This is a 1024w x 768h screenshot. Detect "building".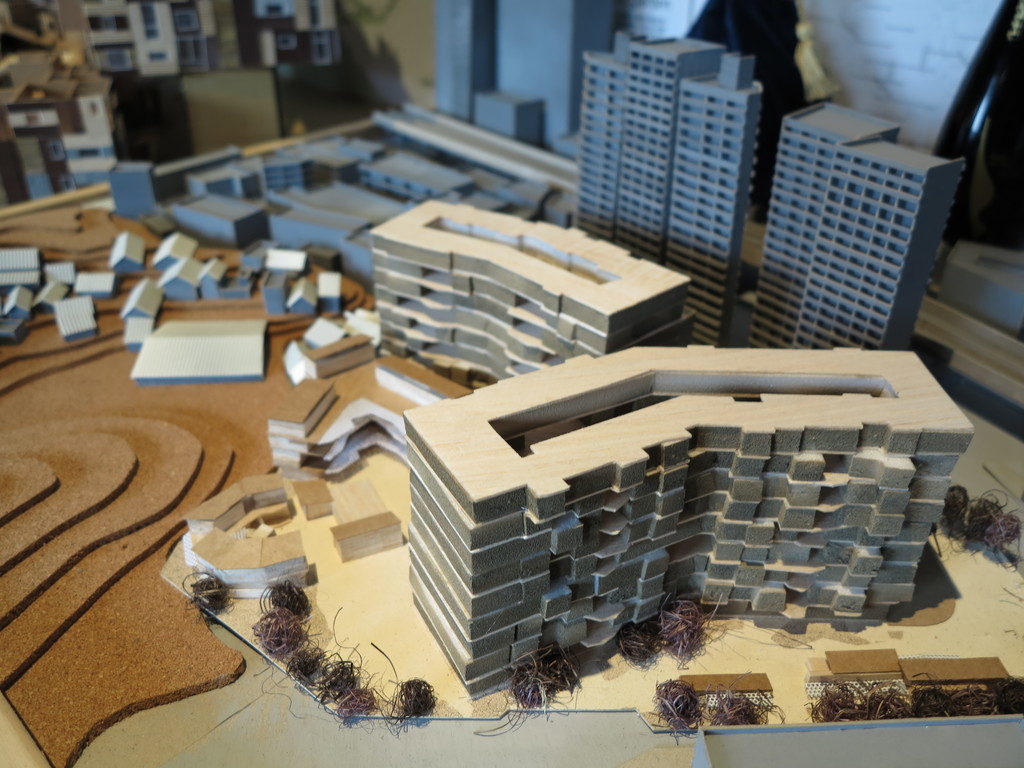
Rect(264, 351, 470, 481).
